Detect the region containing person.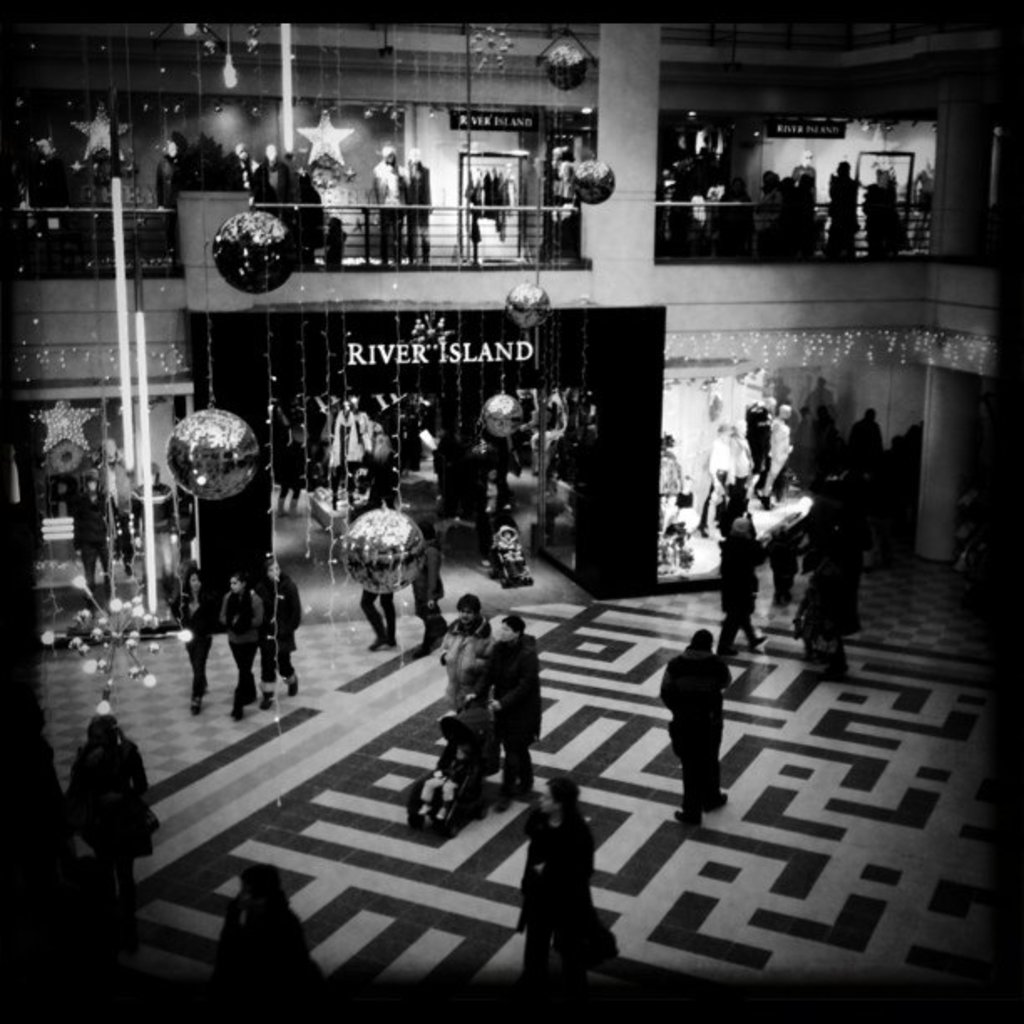
bbox(408, 147, 433, 269).
